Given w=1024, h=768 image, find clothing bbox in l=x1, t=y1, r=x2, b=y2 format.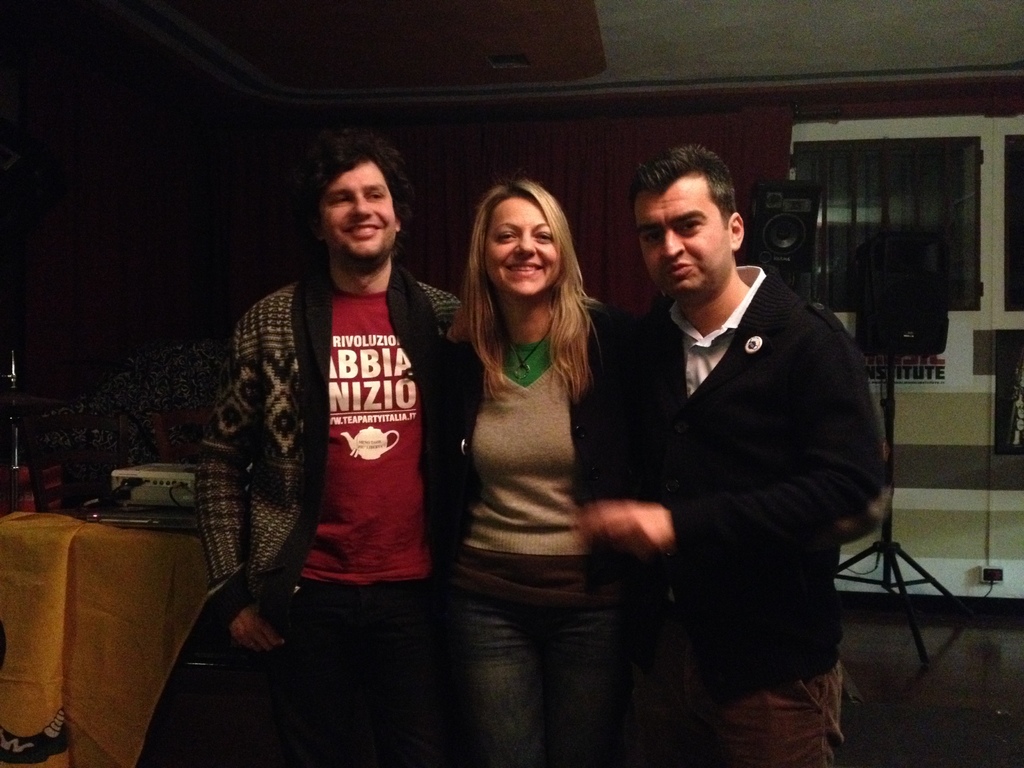
l=202, t=259, r=484, b=767.
